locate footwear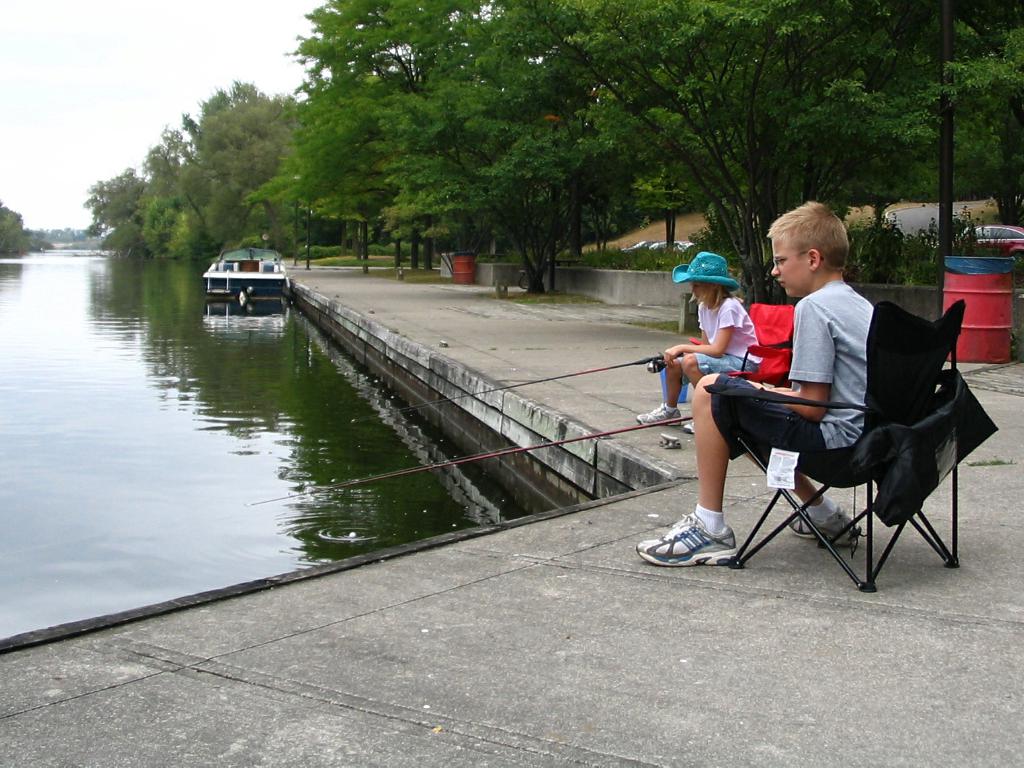
787 503 862 544
